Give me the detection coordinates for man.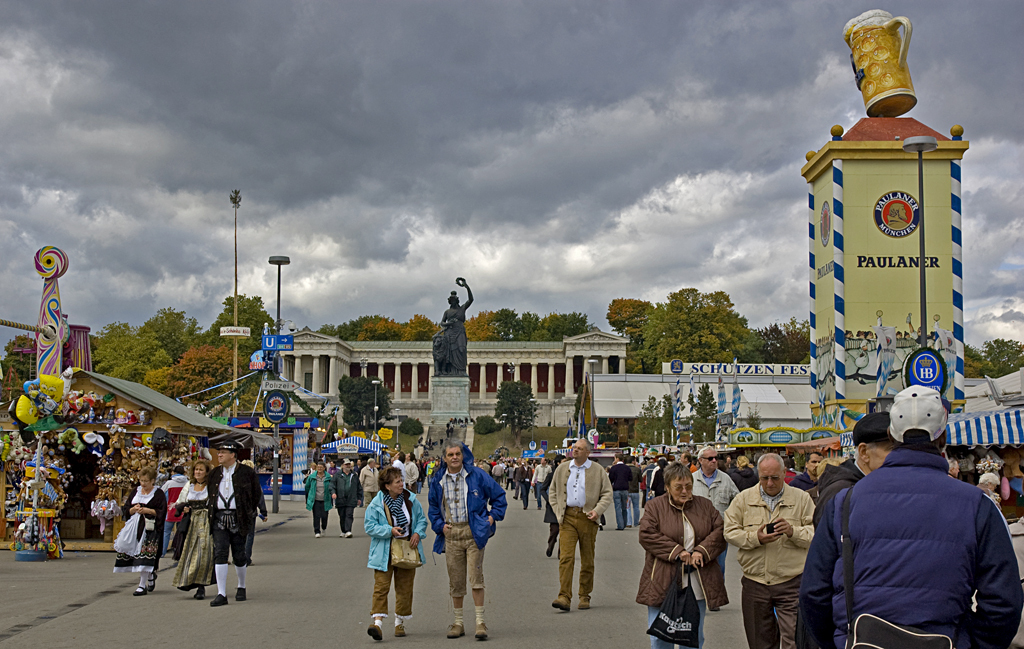
{"left": 937, "top": 460, "right": 959, "bottom": 476}.
